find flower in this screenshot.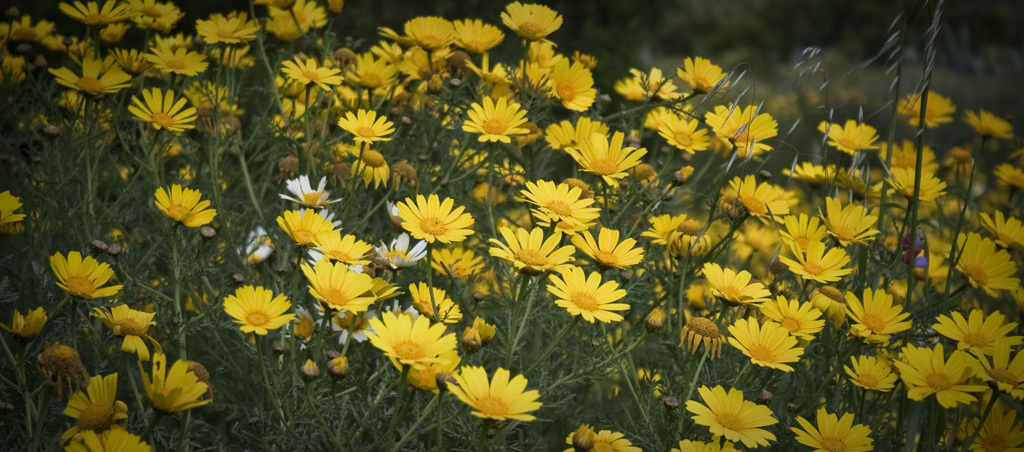
The bounding box for flower is [897,90,954,130].
